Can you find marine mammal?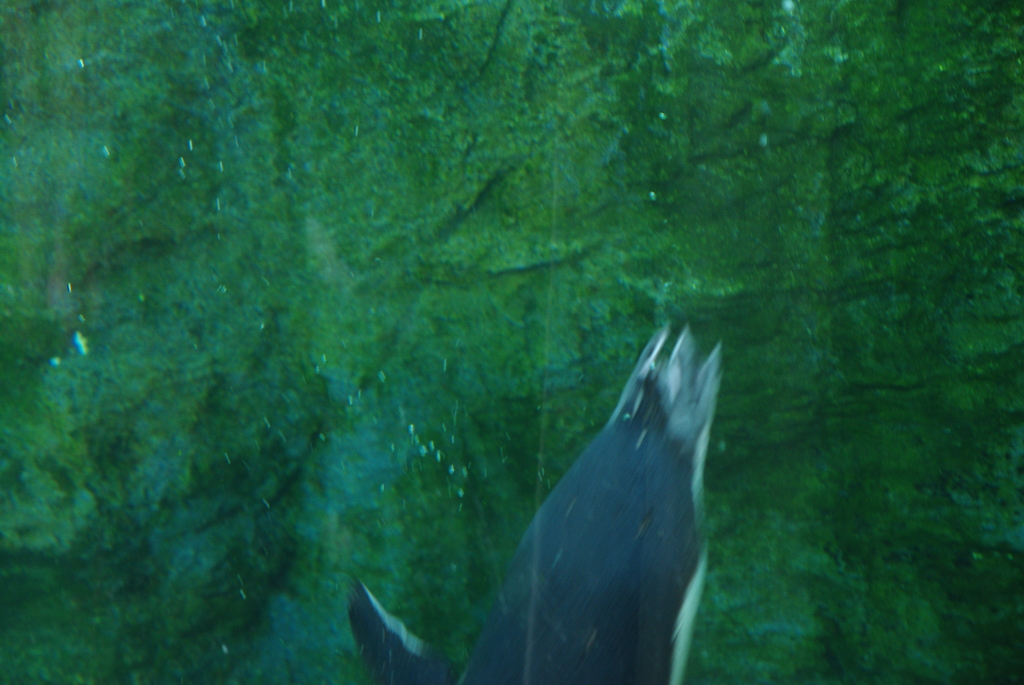
Yes, bounding box: 349,327,723,684.
